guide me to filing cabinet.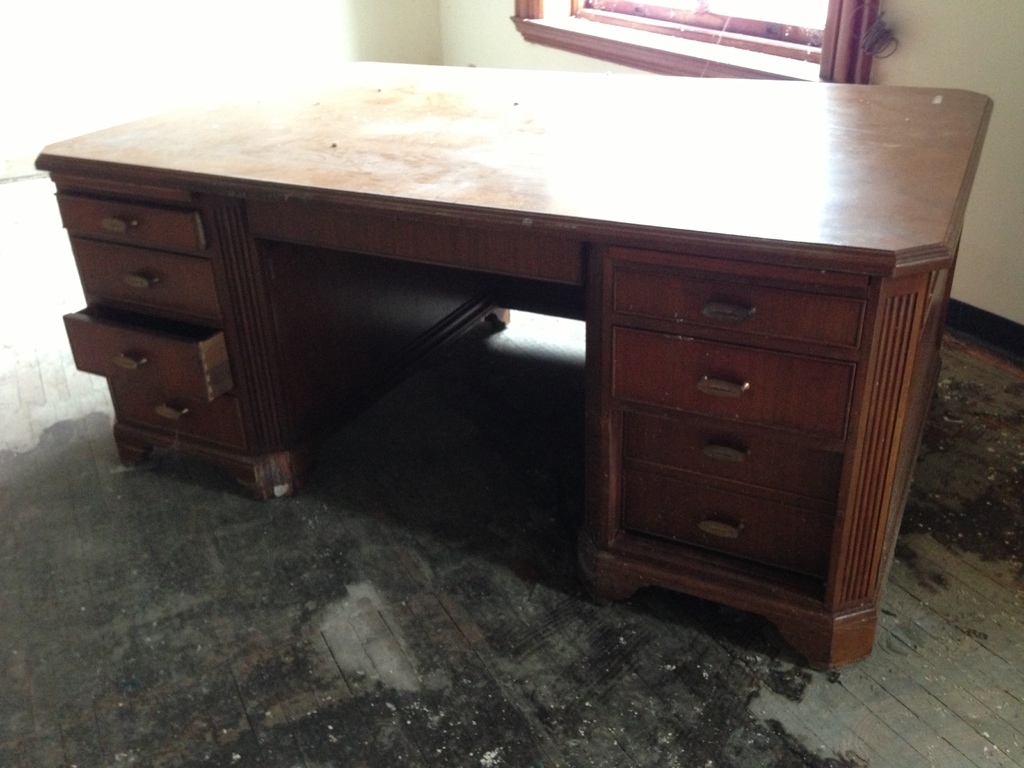
Guidance: pyautogui.locateOnScreen(54, 177, 513, 503).
